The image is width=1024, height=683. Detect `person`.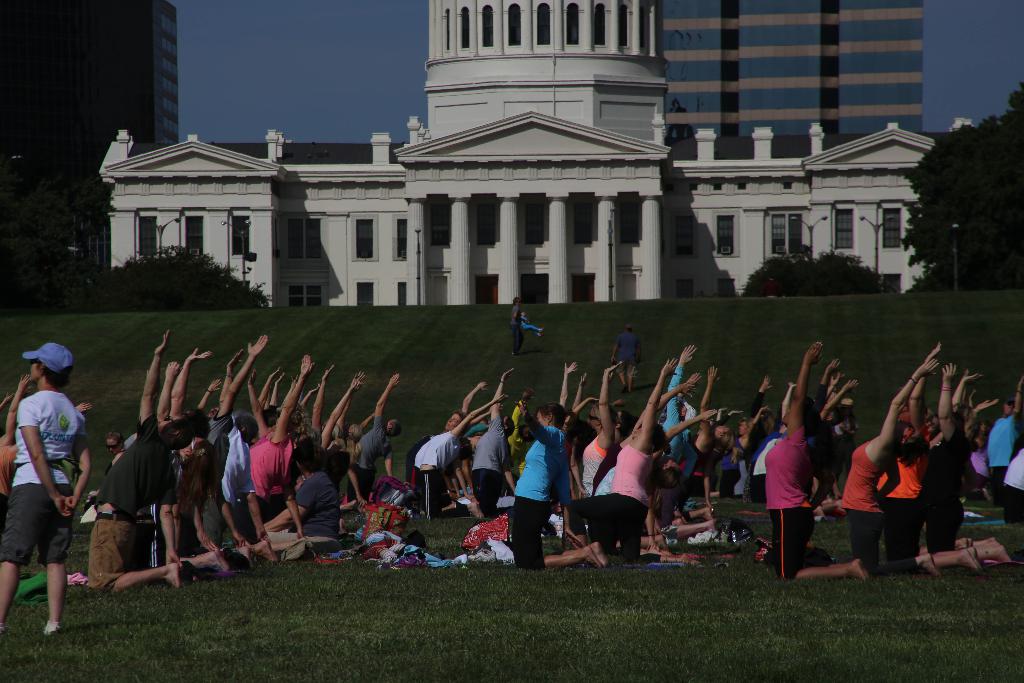
Detection: bbox=(511, 295, 532, 353).
